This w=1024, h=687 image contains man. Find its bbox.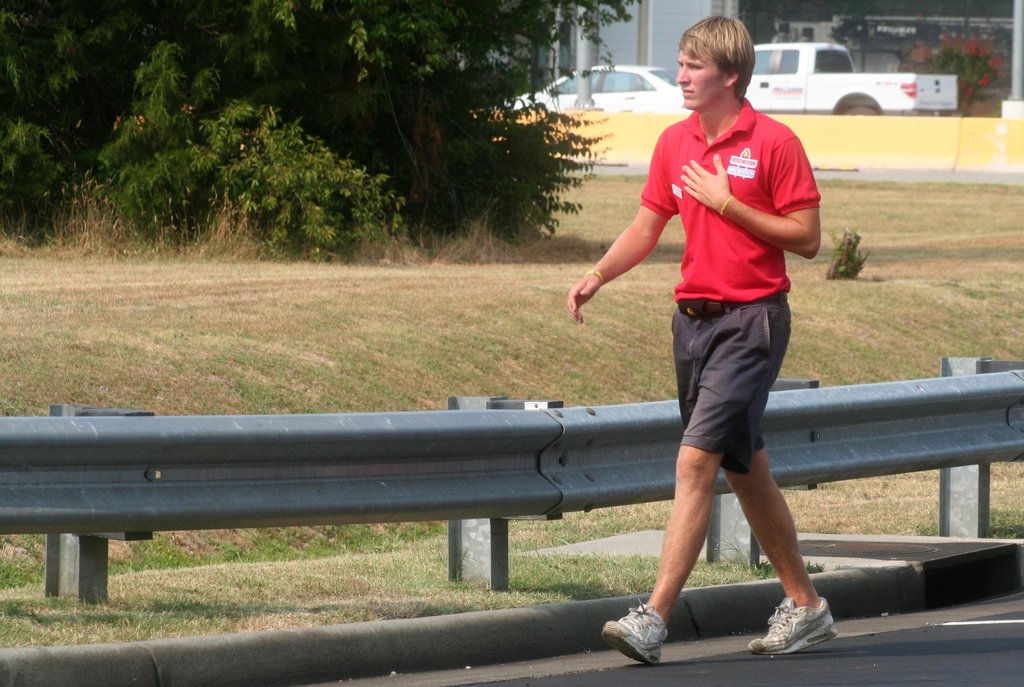
locate(566, 14, 839, 669).
